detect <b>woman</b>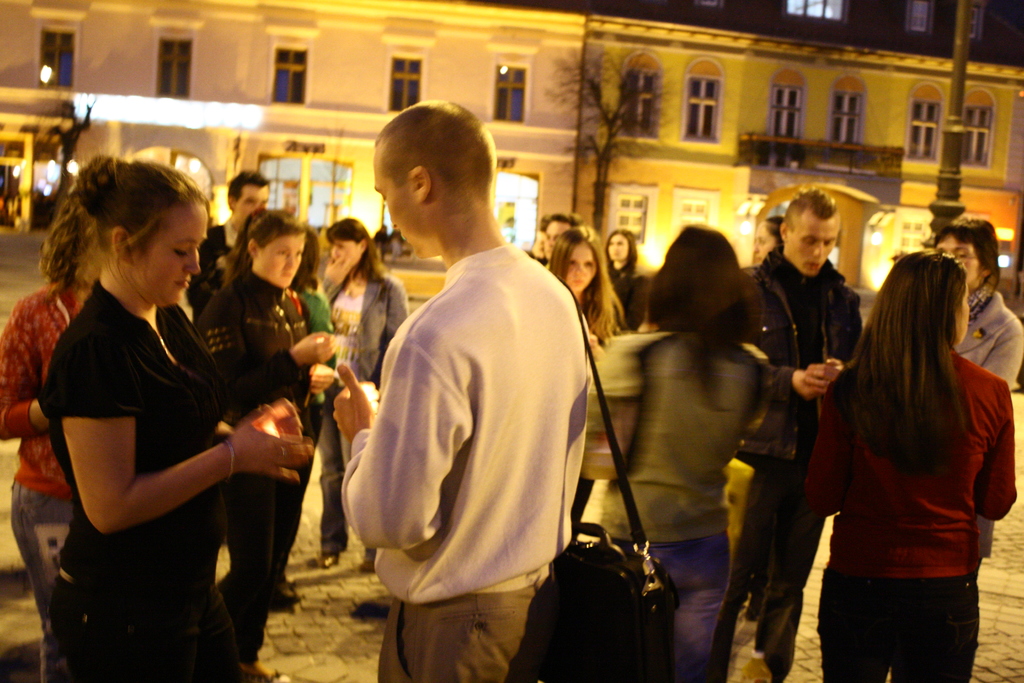
box(304, 217, 410, 575)
